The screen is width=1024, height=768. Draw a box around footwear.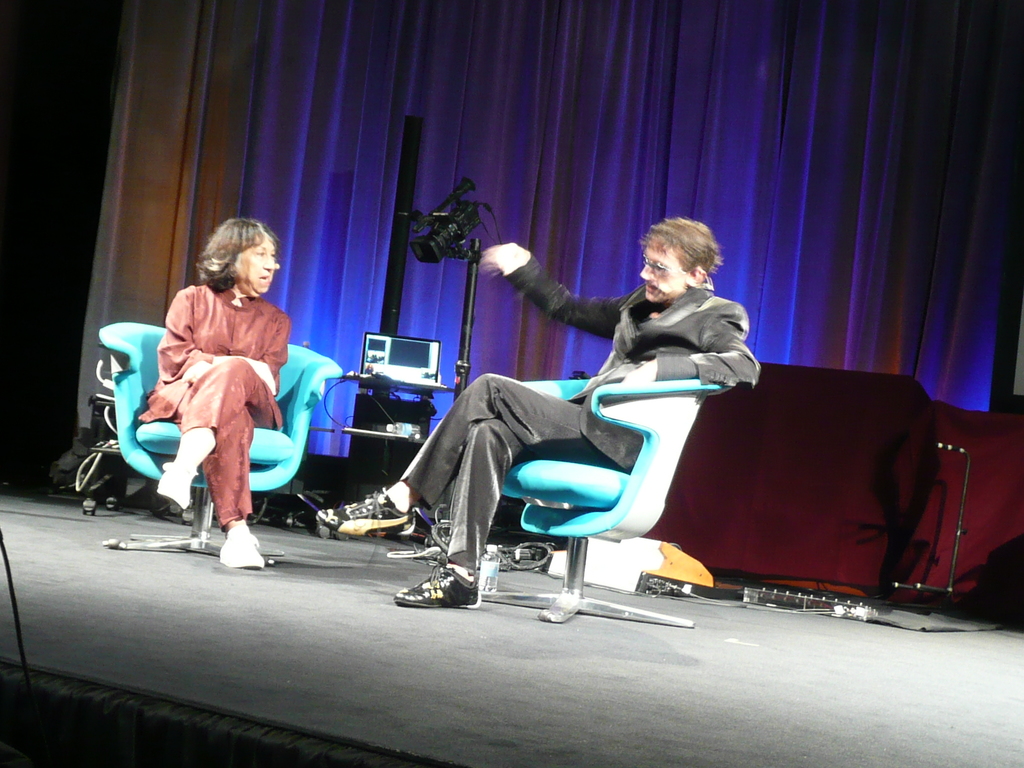
box(399, 549, 477, 619).
